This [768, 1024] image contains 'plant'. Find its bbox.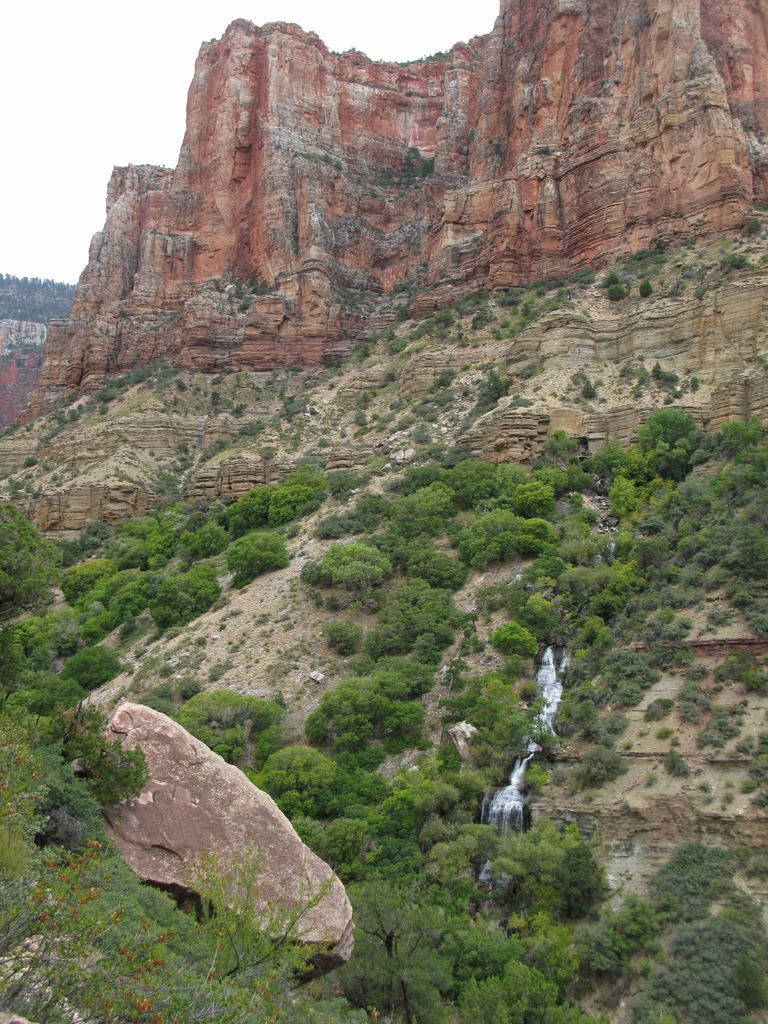
[172, 438, 196, 470].
